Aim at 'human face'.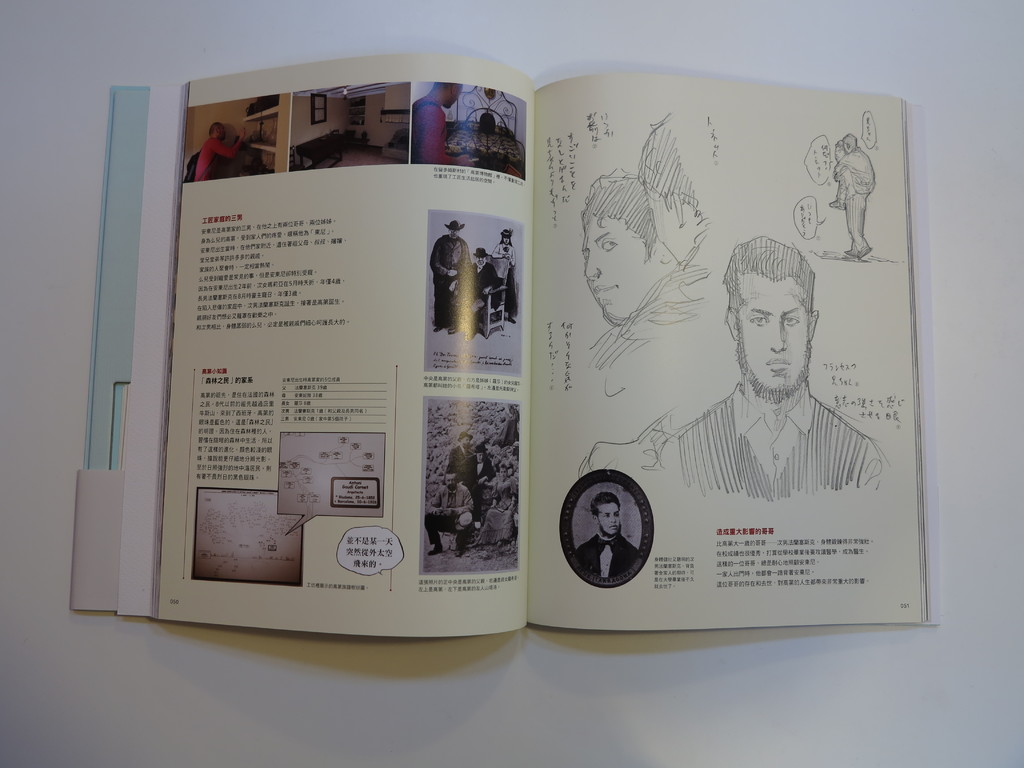
Aimed at [x1=650, y1=192, x2=675, y2=262].
